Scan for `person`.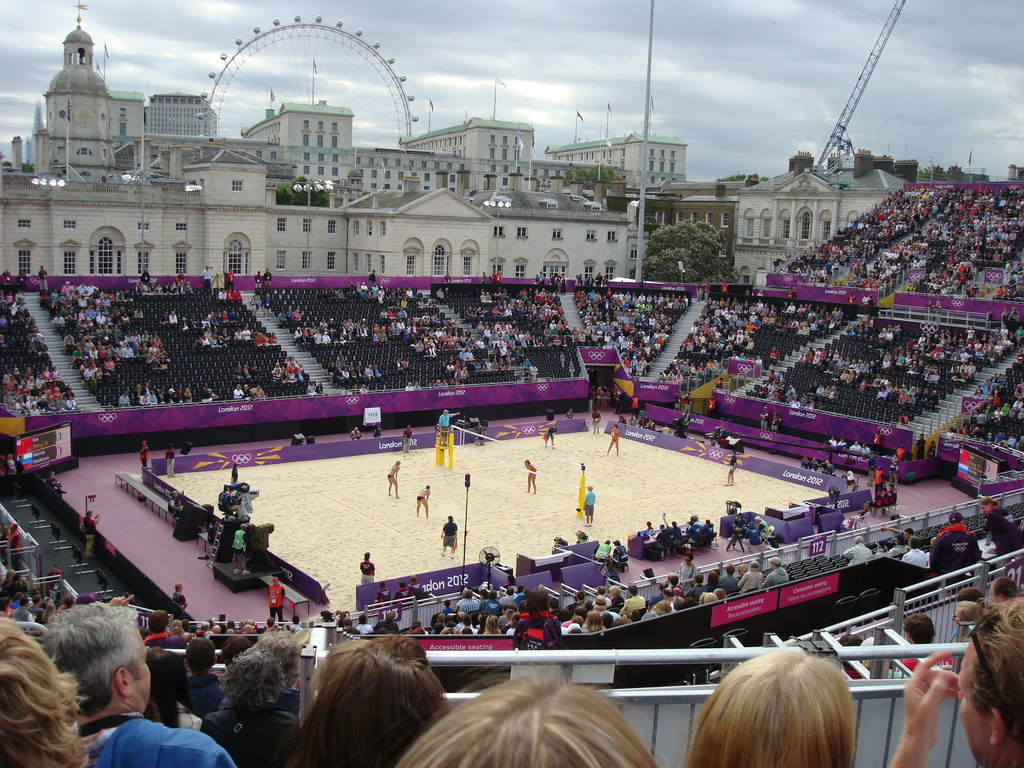
Scan result: Rect(260, 291, 273, 317).
